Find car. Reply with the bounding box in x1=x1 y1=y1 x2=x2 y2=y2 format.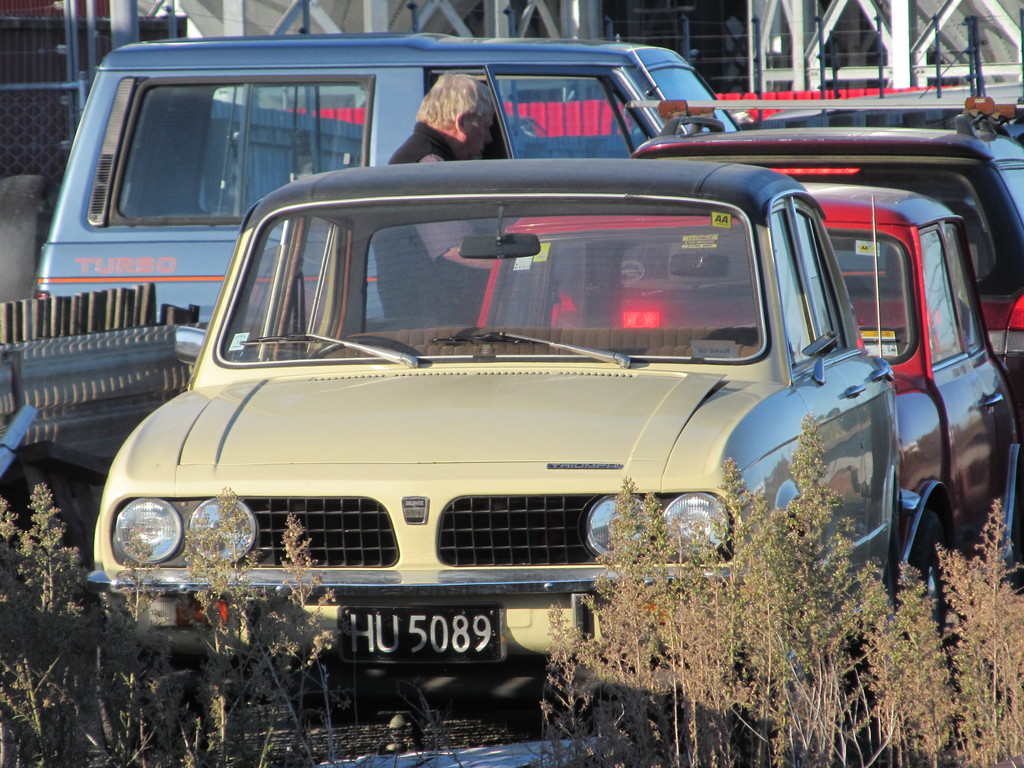
x1=472 y1=182 x2=1021 y2=650.
